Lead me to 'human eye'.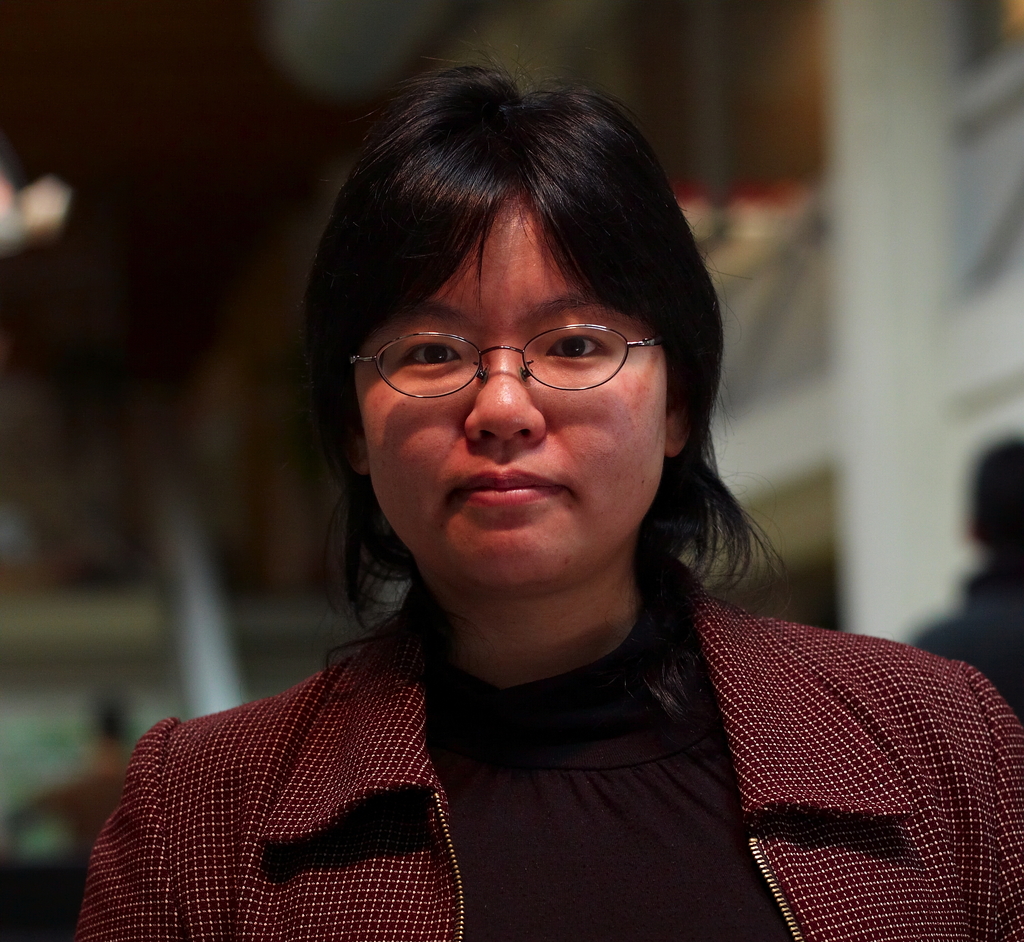
Lead to (541,318,614,372).
